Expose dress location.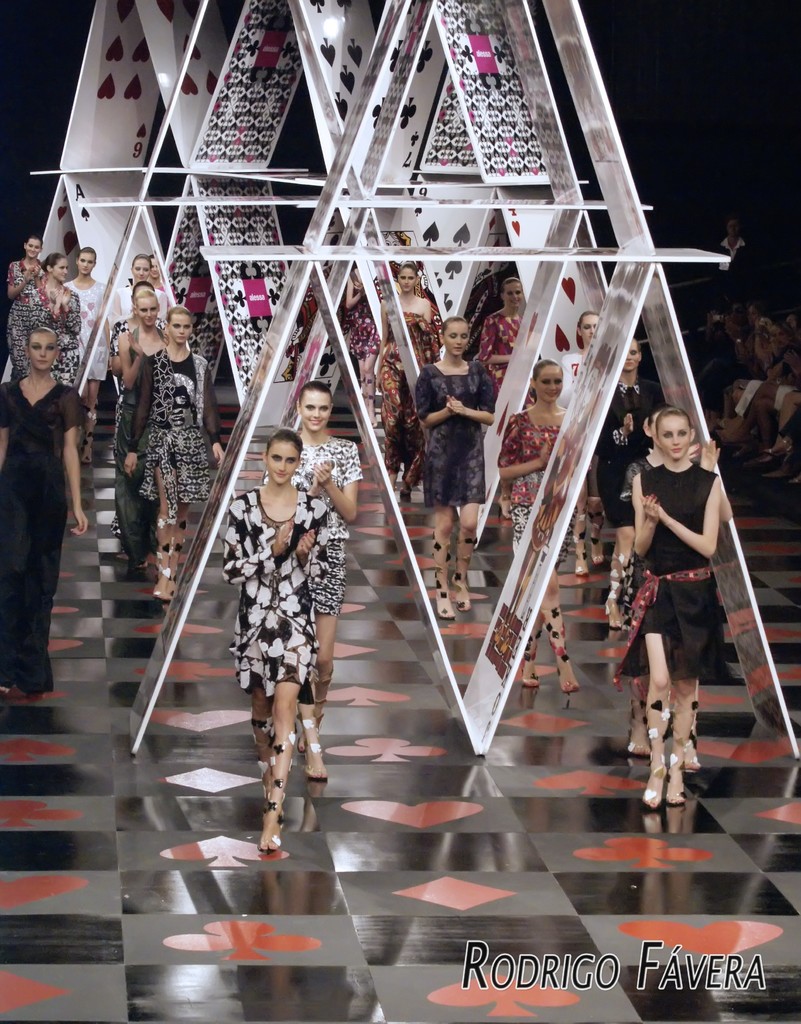
Exposed at (473,314,526,387).
